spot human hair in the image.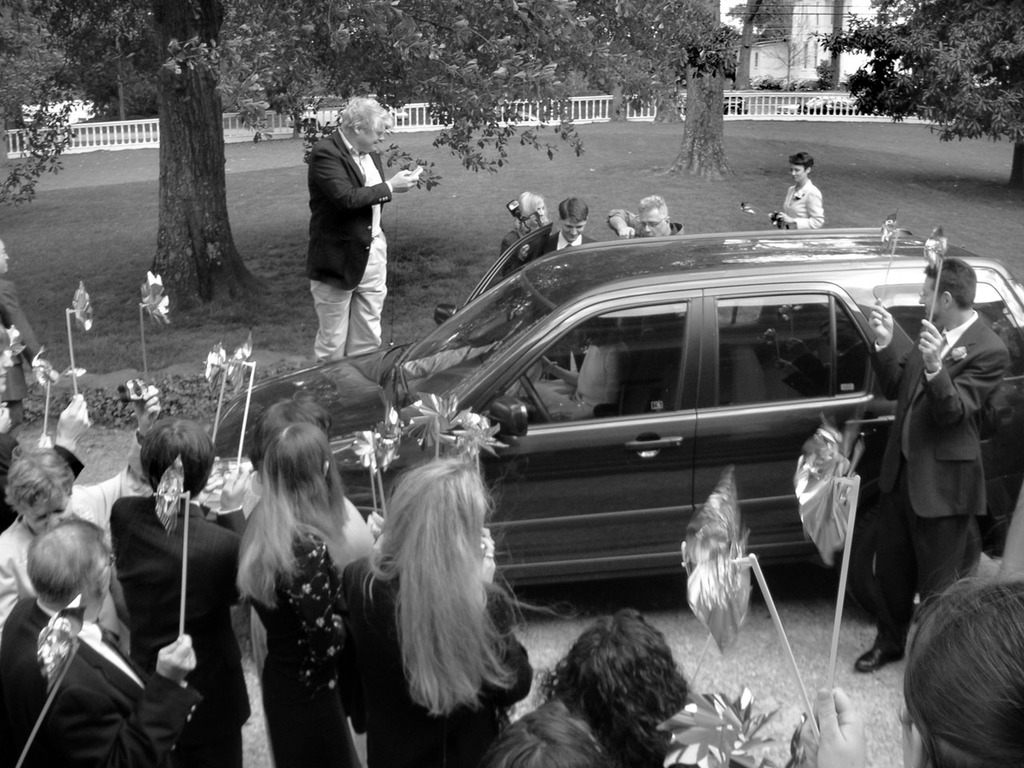
human hair found at bbox=(367, 464, 522, 704).
